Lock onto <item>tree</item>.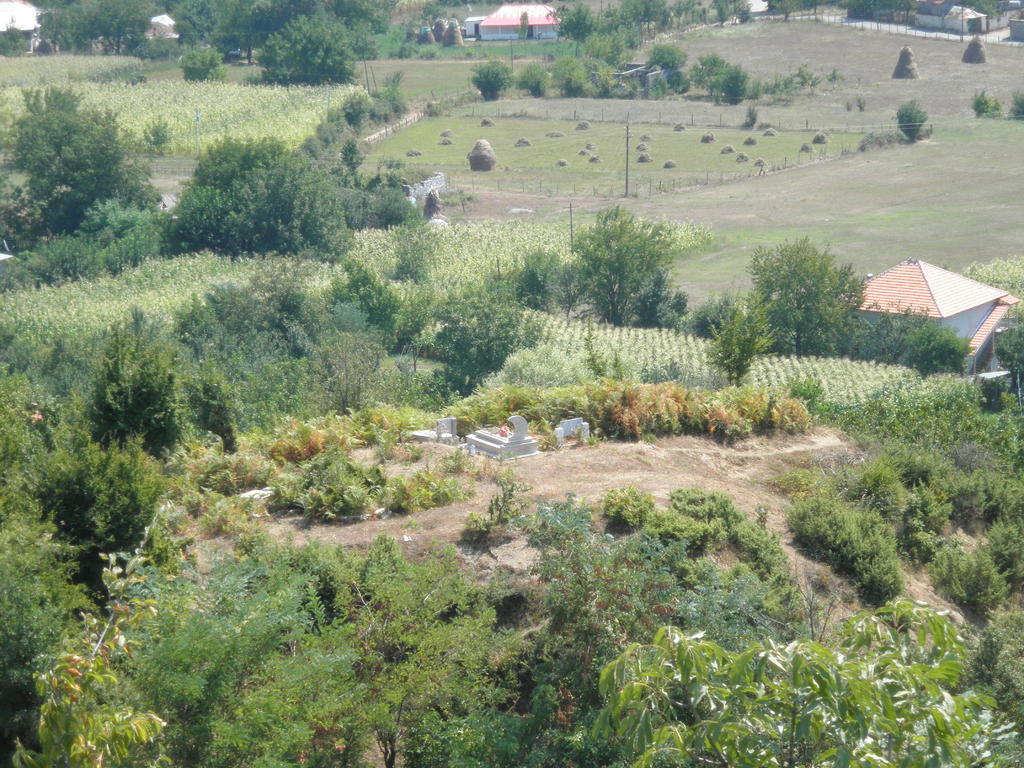
Locked: BBox(417, 0, 445, 30).
